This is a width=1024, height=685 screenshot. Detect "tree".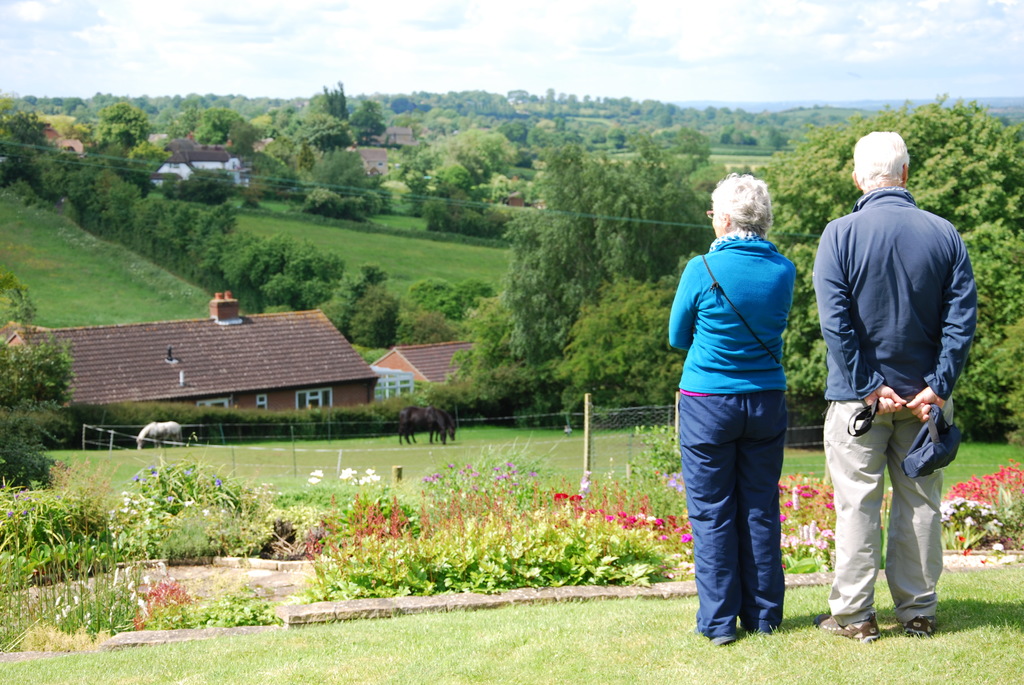
(309,77,349,122).
